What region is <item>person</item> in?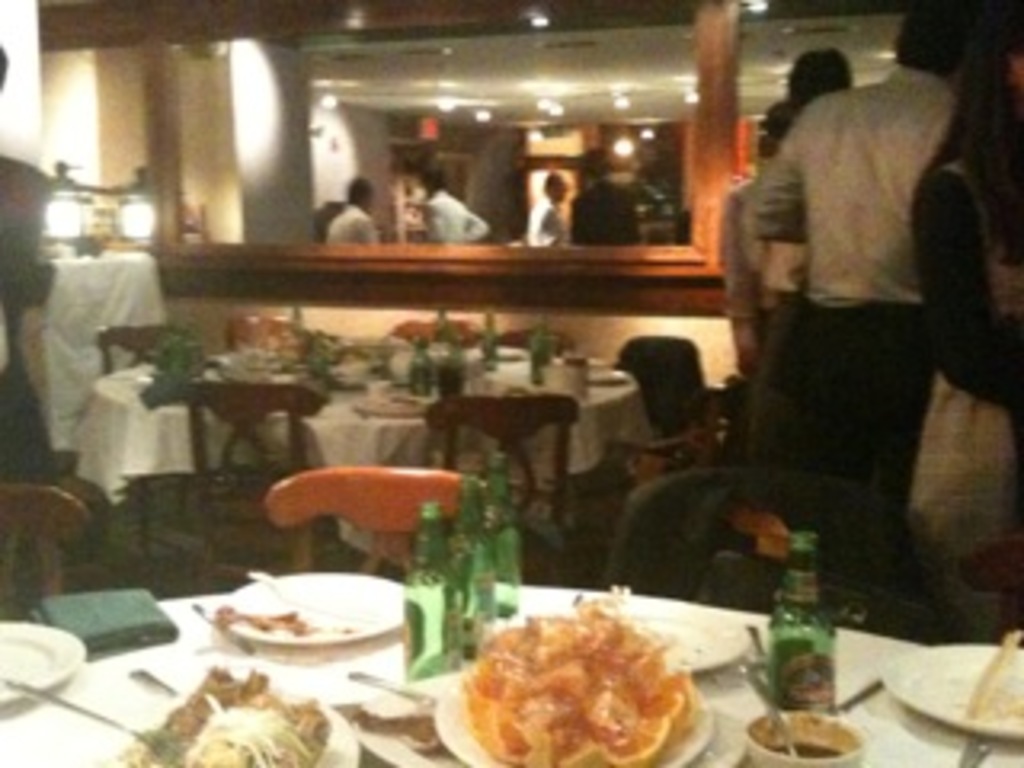
[525,170,570,243].
